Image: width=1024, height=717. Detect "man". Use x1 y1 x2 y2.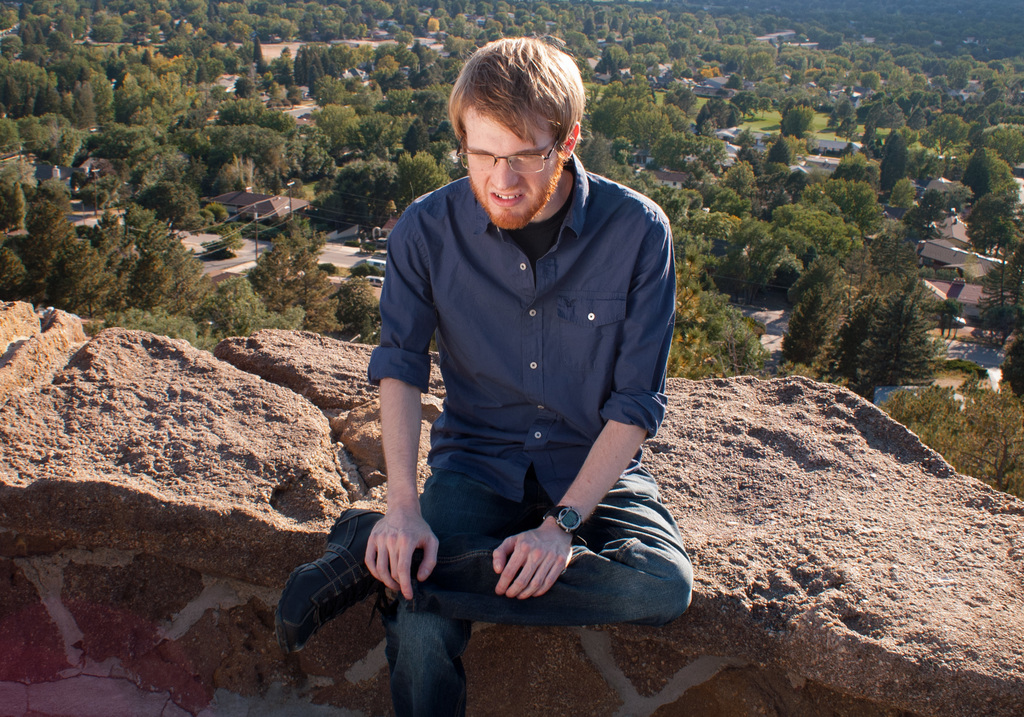
330 38 696 683.
